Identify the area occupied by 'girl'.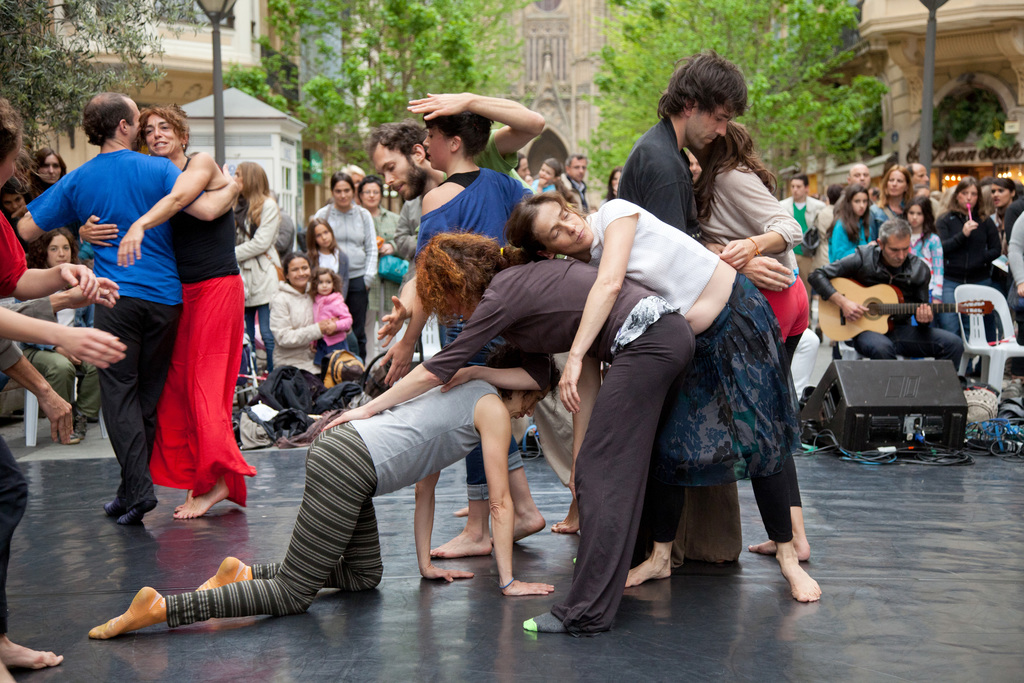
Area: bbox(318, 233, 698, 638).
